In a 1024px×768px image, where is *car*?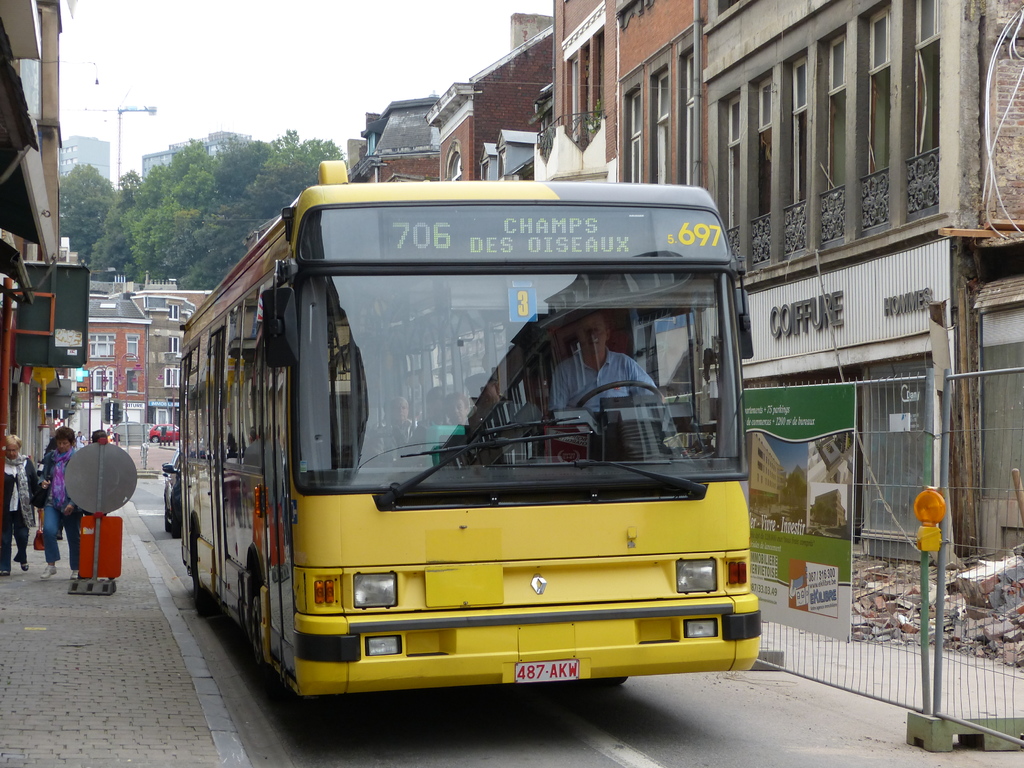
{"left": 163, "top": 451, "right": 185, "bottom": 536}.
